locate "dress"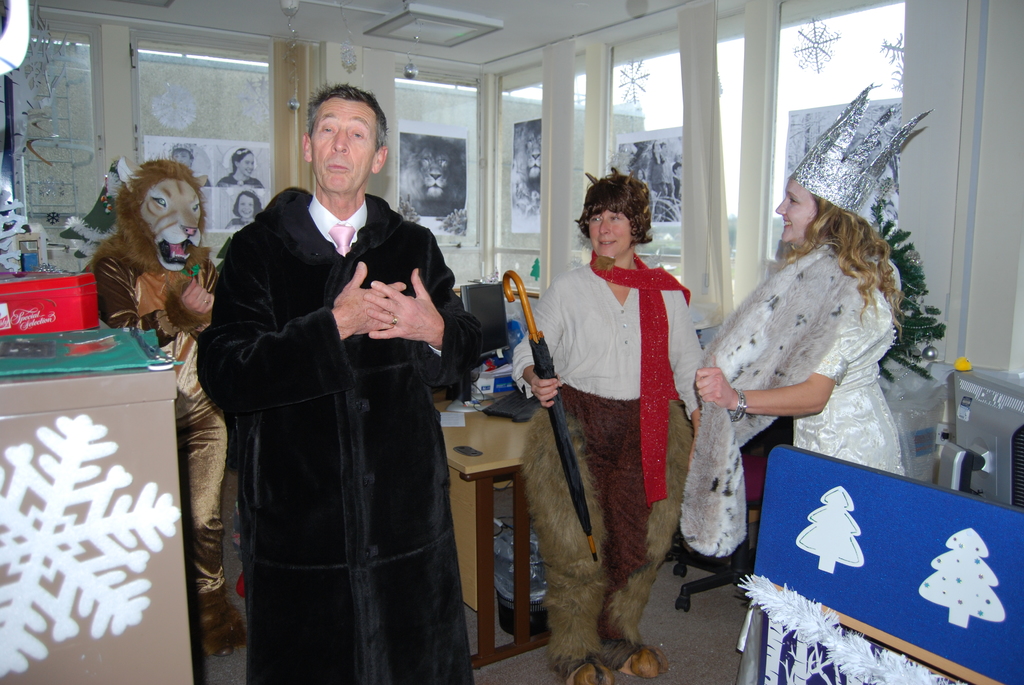
x1=790 y1=256 x2=909 y2=478
